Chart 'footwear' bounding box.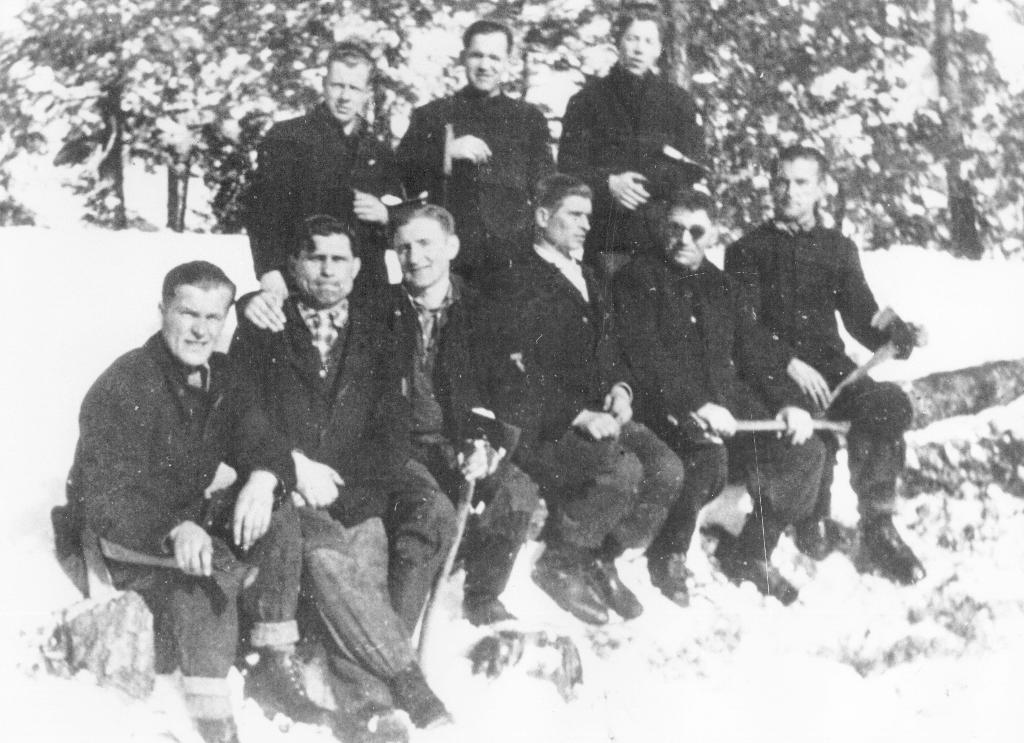
Charted: <region>483, 616, 518, 664</region>.
